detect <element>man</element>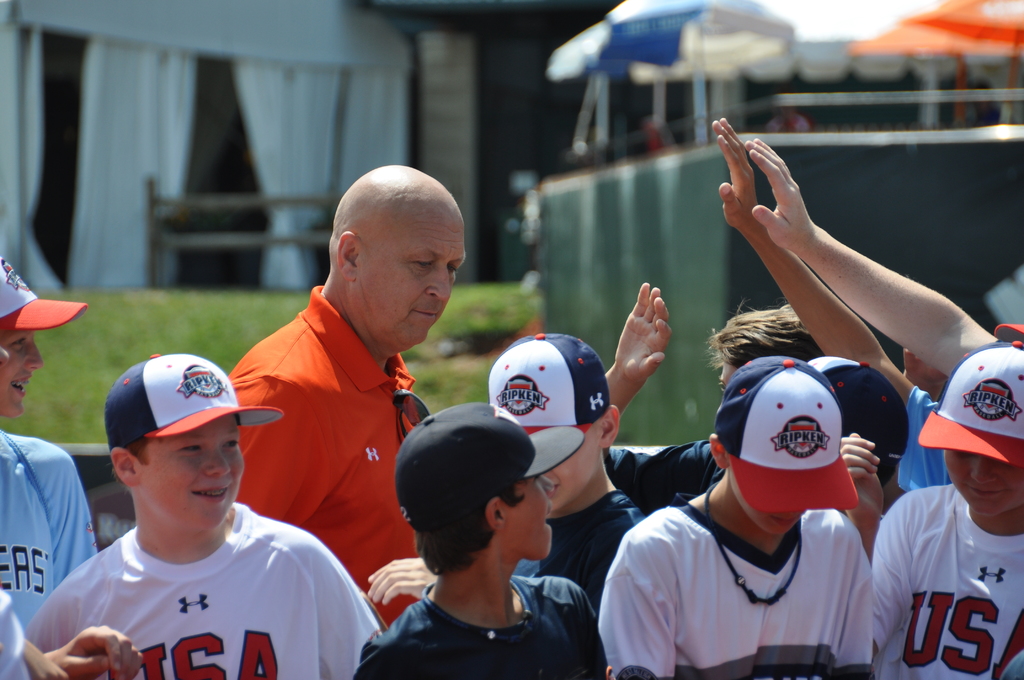
[351,397,616,679]
